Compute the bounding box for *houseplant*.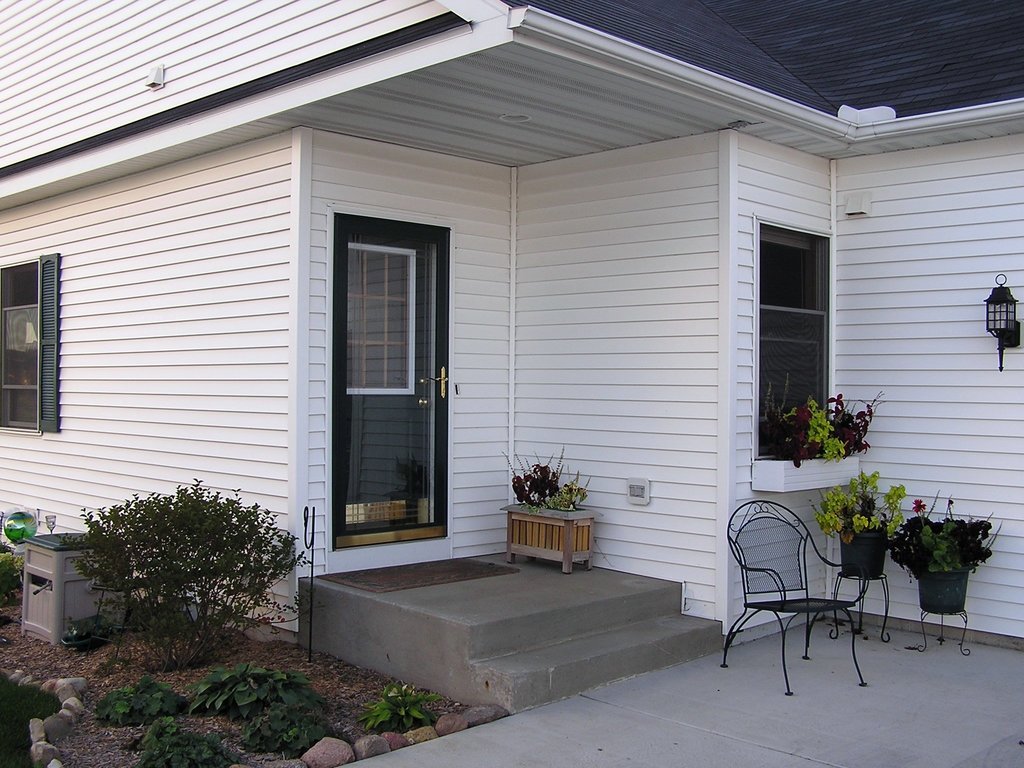
806 468 912 583.
